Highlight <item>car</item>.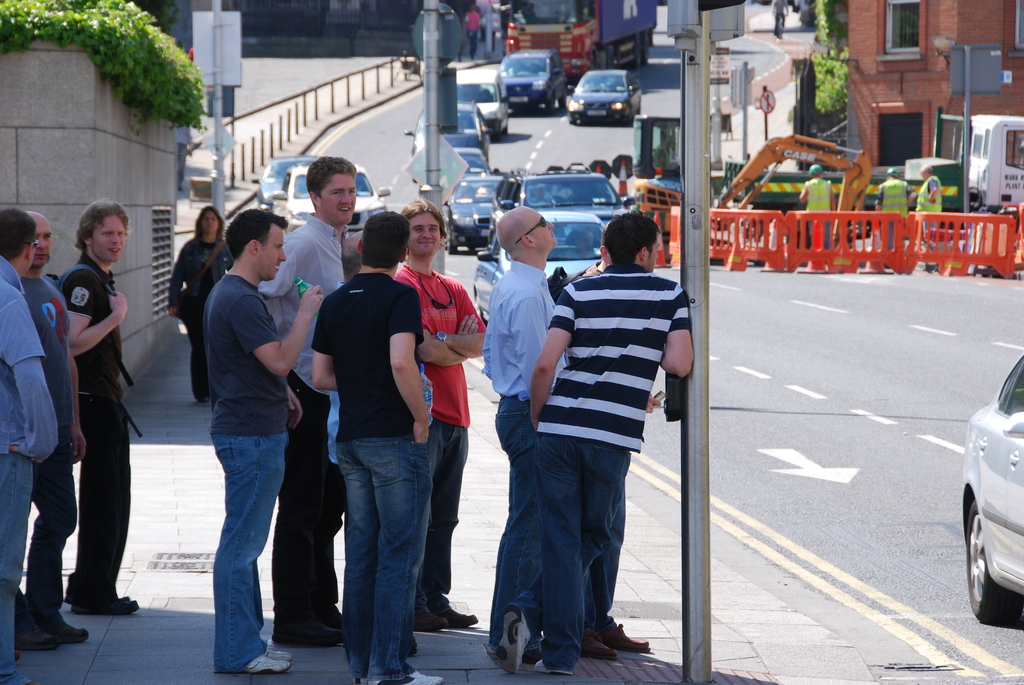
Highlighted region: bbox=(960, 350, 1023, 622).
